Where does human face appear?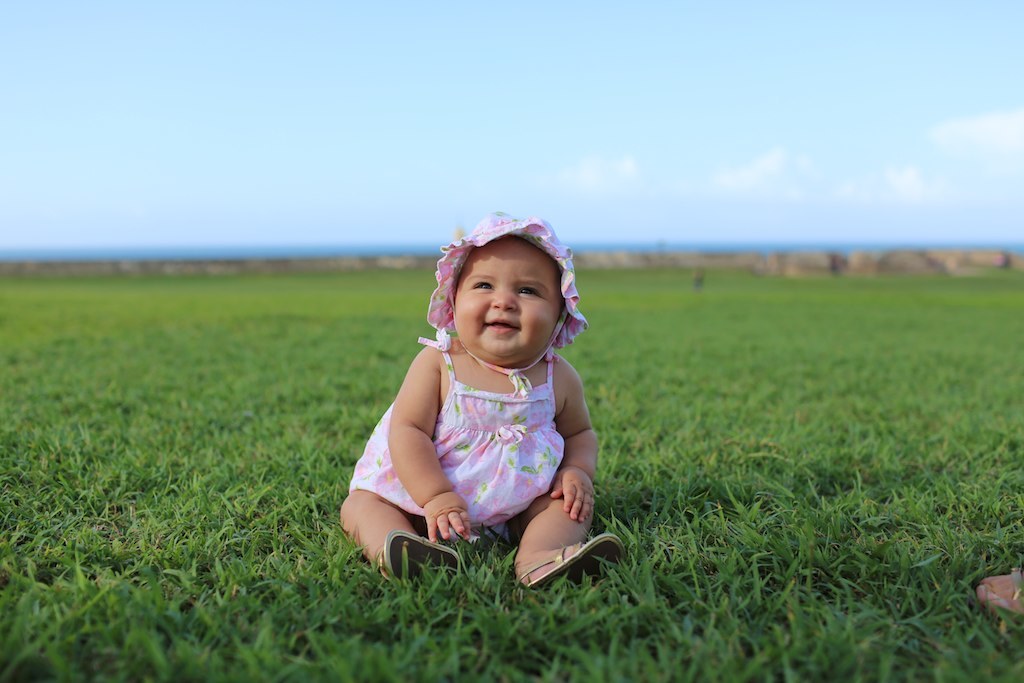
Appears at (left=450, top=239, right=561, bottom=357).
